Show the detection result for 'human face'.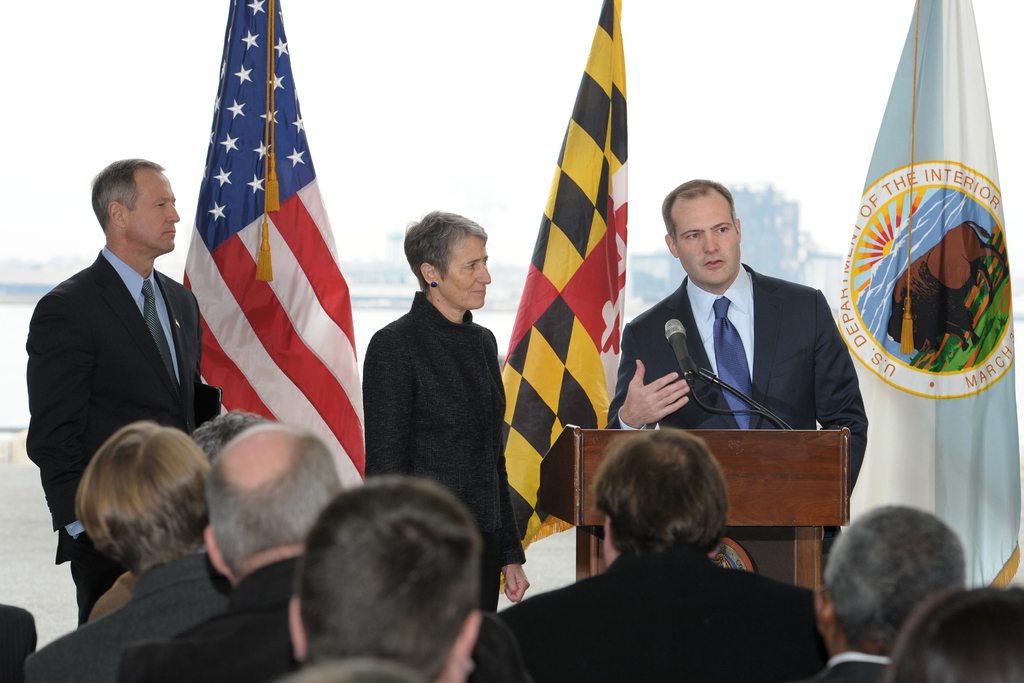
x1=434, y1=238, x2=493, y2=308.
